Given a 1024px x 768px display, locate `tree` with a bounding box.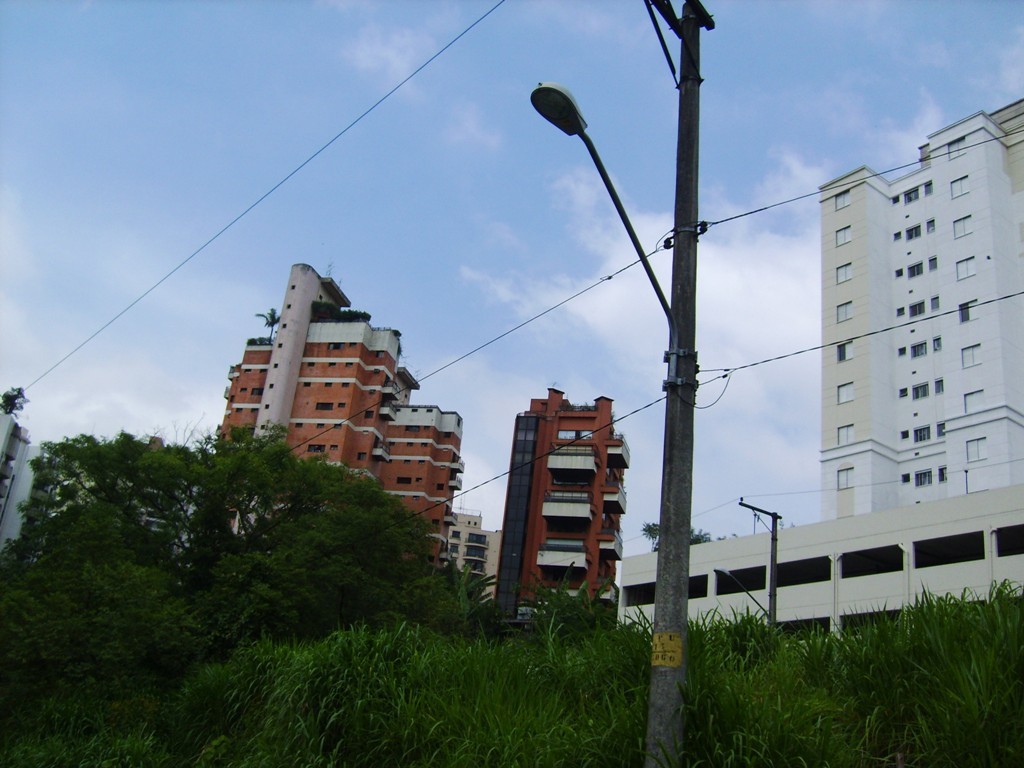
Located: (x1=0, y1=500, x2=185, y2=707).
